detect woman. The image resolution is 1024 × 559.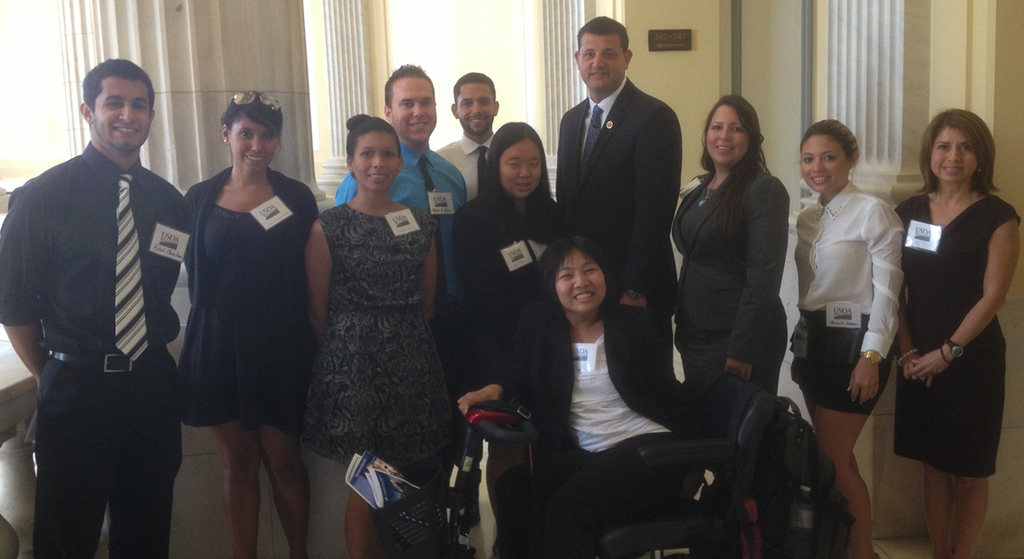
[x1=793, y1=118, x2=903, y2=558].
